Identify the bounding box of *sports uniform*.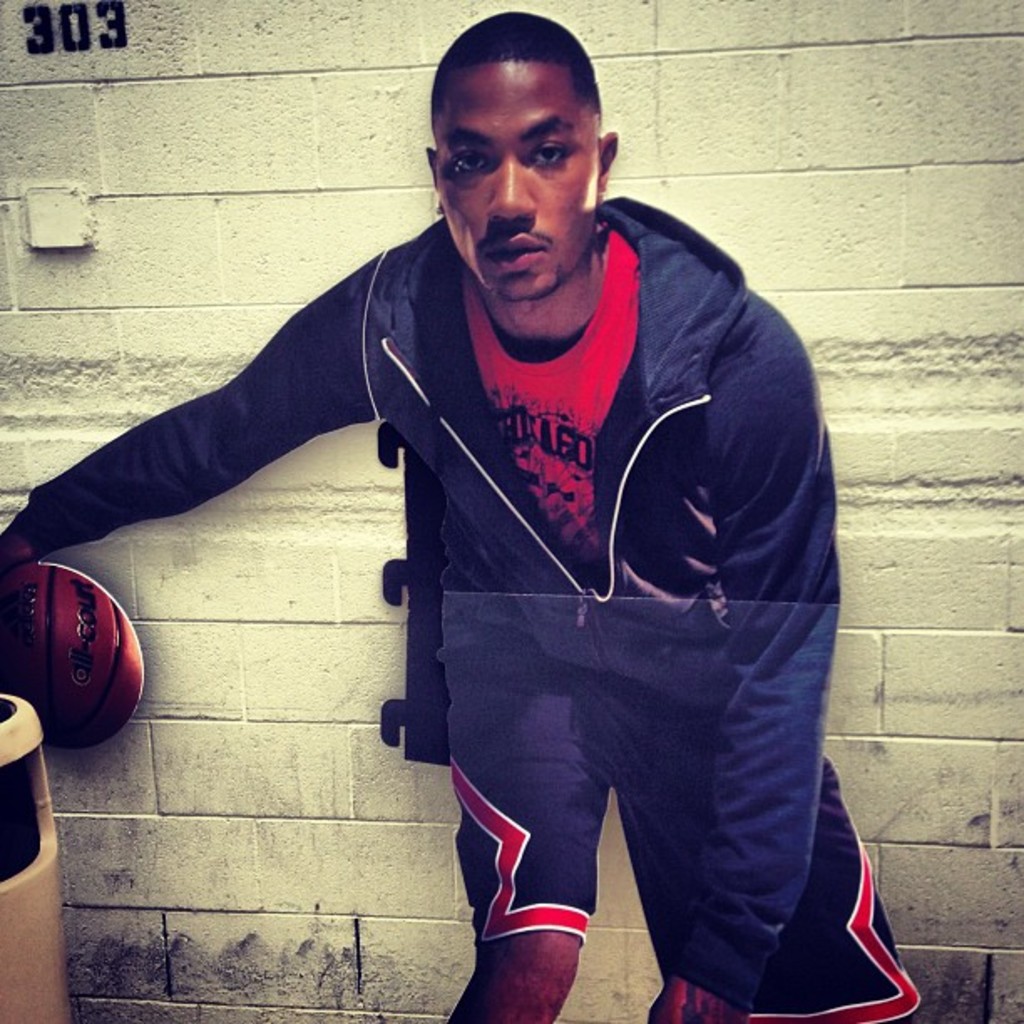
left=214, top=33, right=853, bottom=1022.
